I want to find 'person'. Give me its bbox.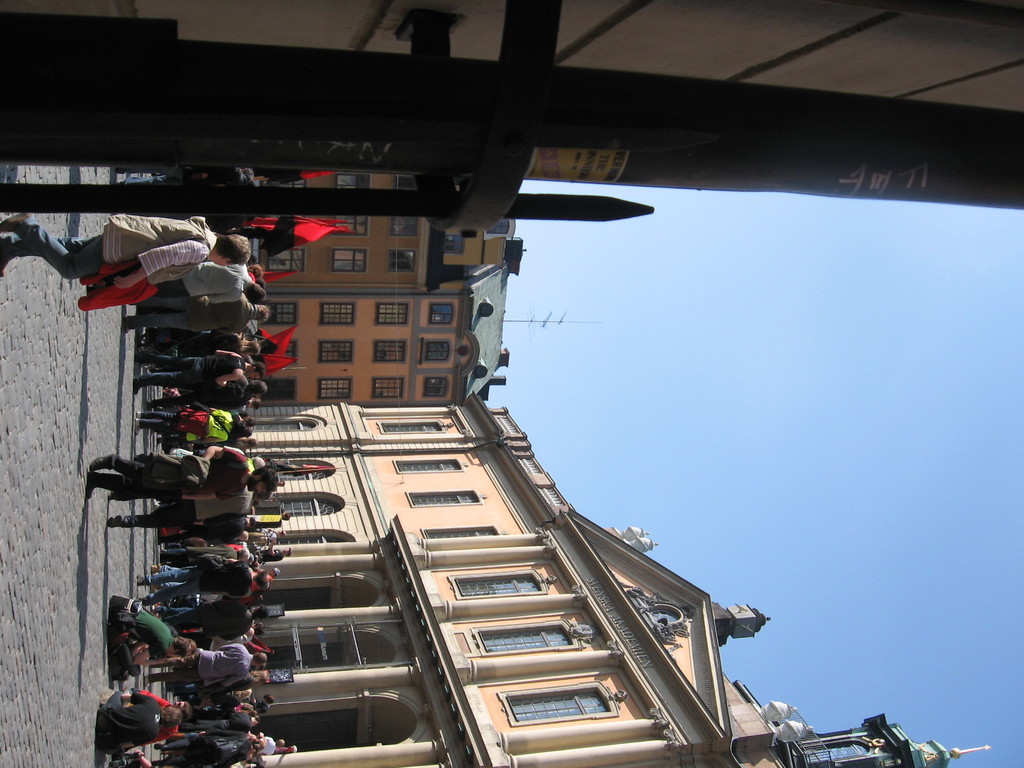
box(137, 604, 265, 633).
